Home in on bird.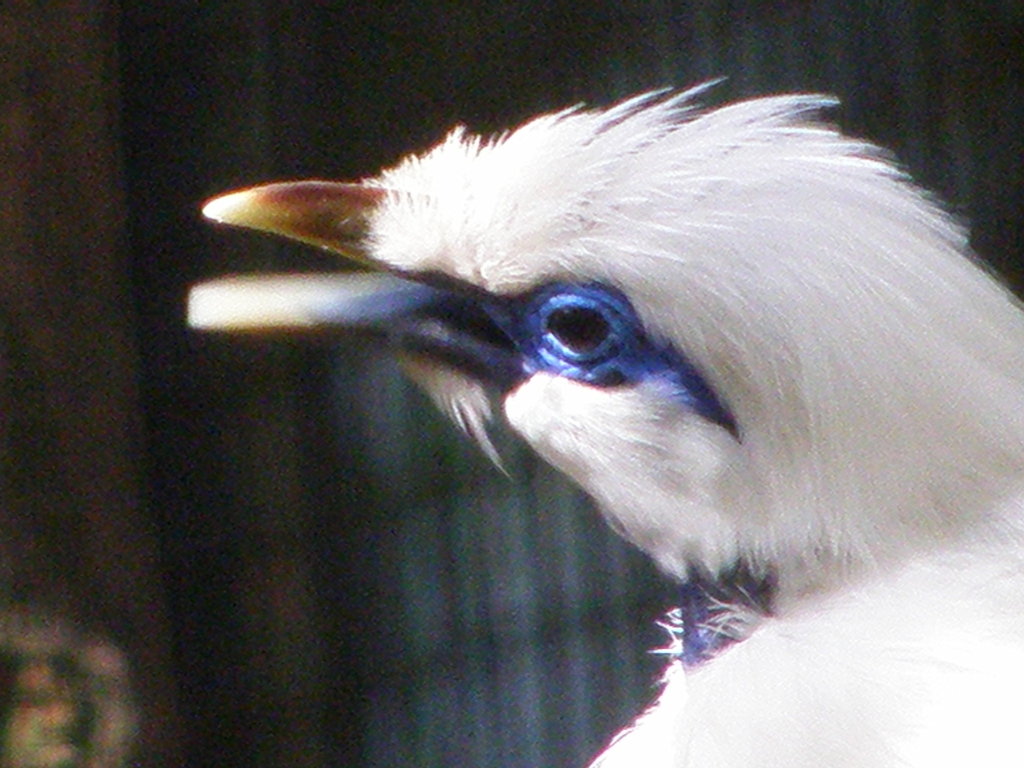
Homed in at [left=188, top=69, right=1023, bottom=767].
